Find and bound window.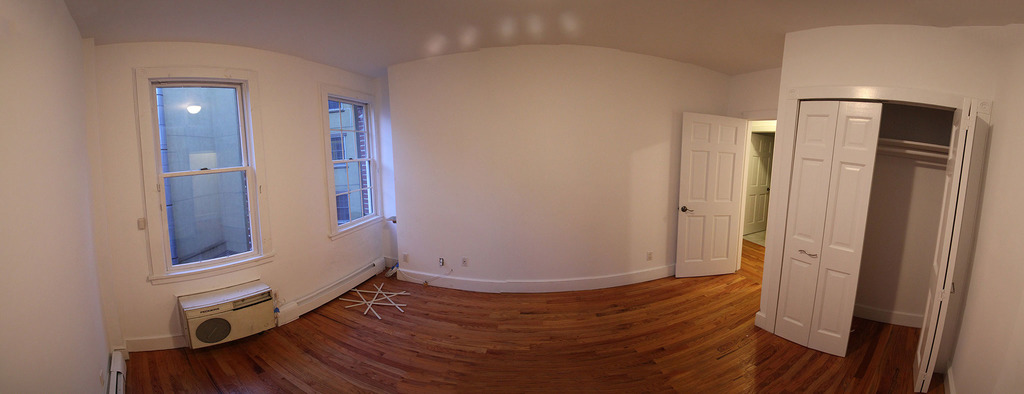
Bound: {"x1": 328, "y1": 95, "x2": 378, "y2": 219}.
